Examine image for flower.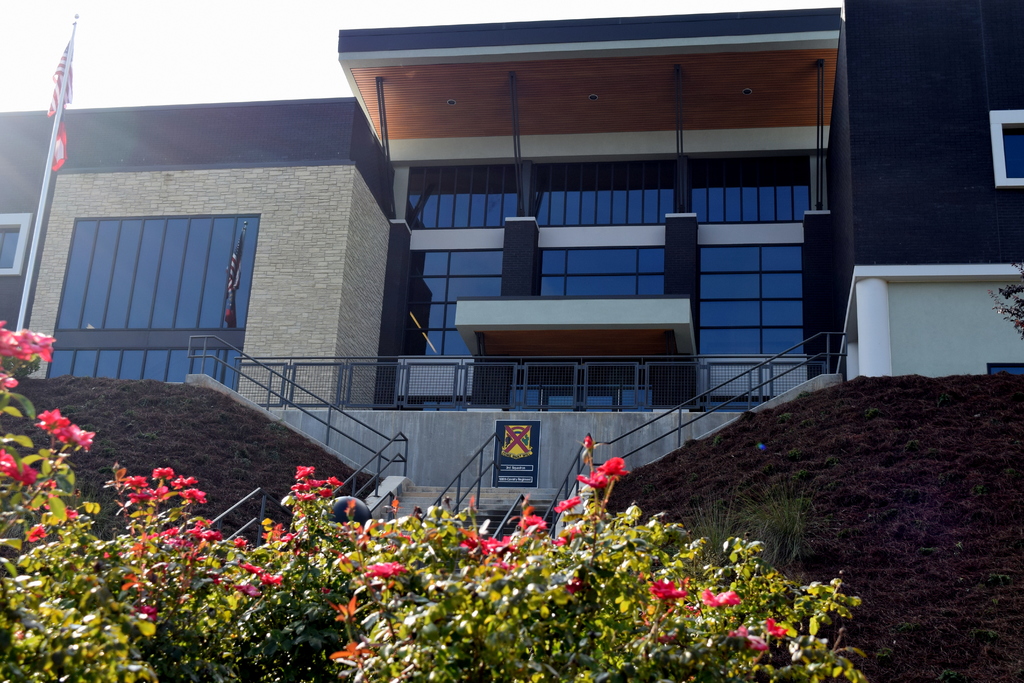
Examination result: [left=765, top=618, right=787, bottom=638].
